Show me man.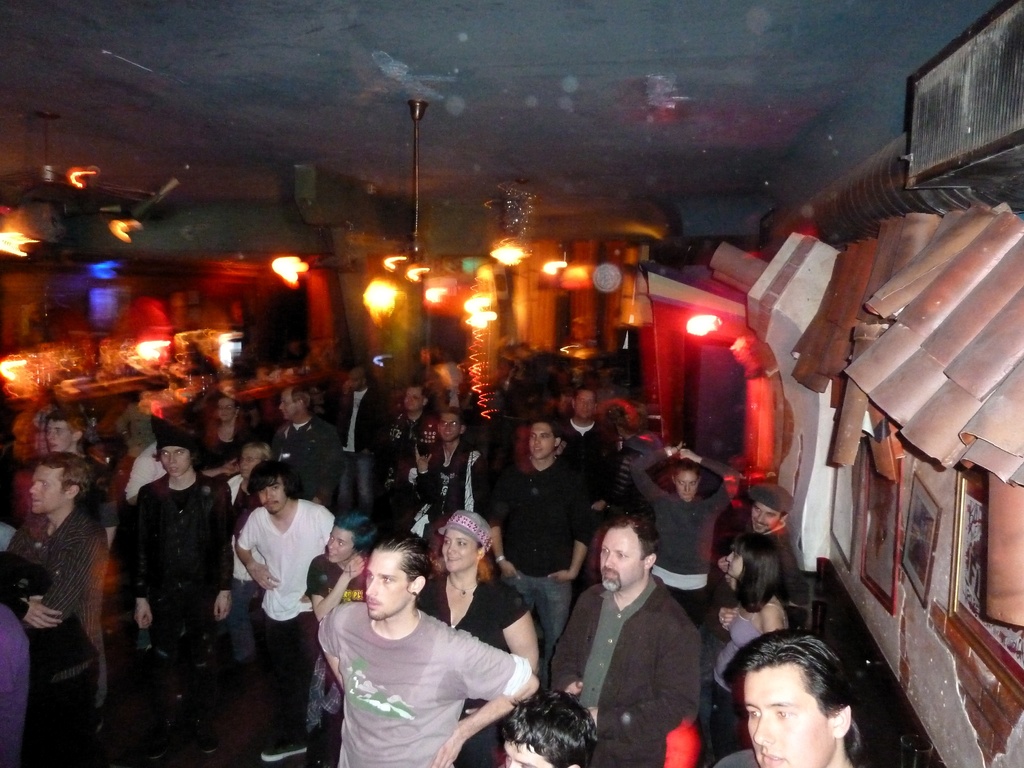
man is here: crop(556, 388, 614, 500).
